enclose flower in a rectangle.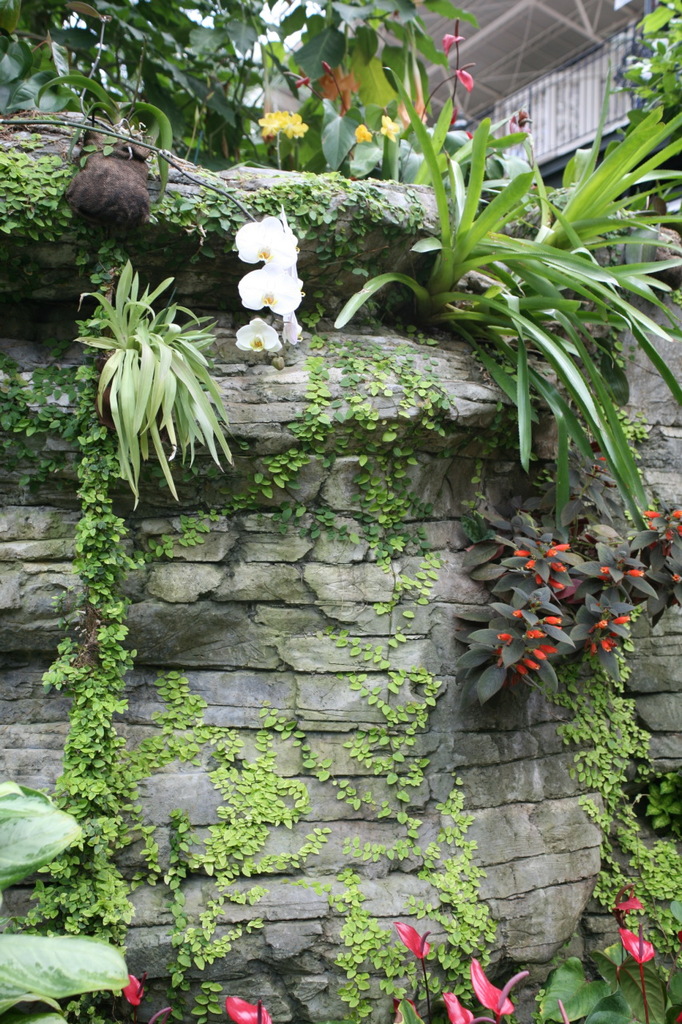
bbox=[226, 997, 270, 1023].
